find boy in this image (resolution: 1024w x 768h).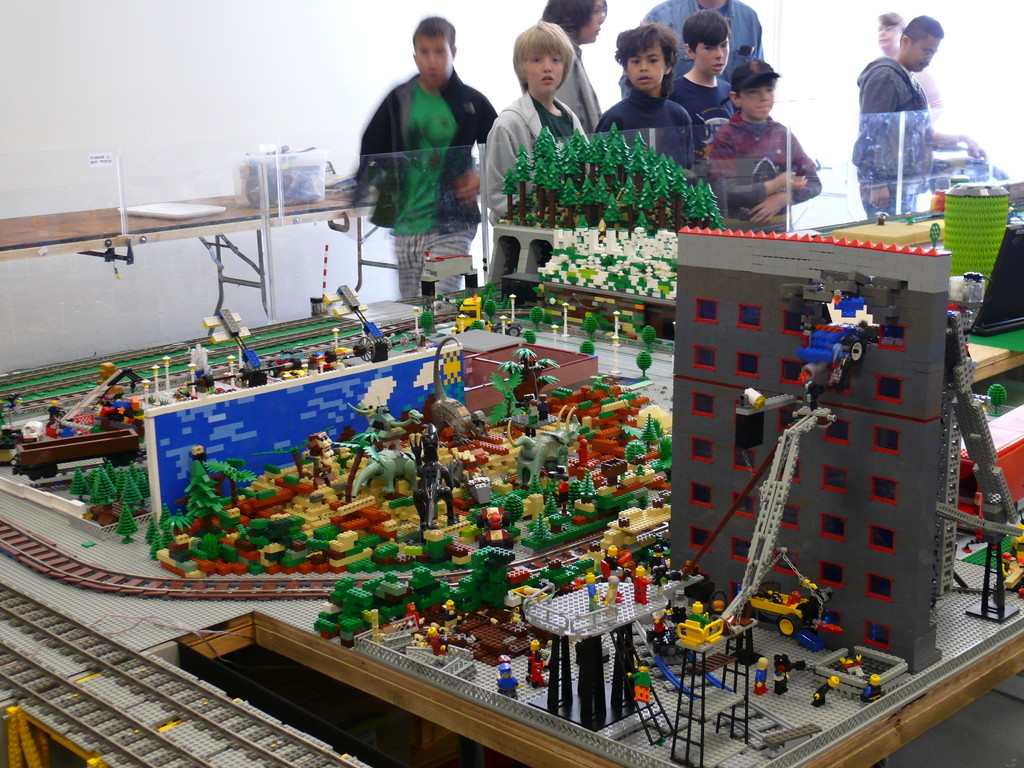
479, 19, 591, 226.
